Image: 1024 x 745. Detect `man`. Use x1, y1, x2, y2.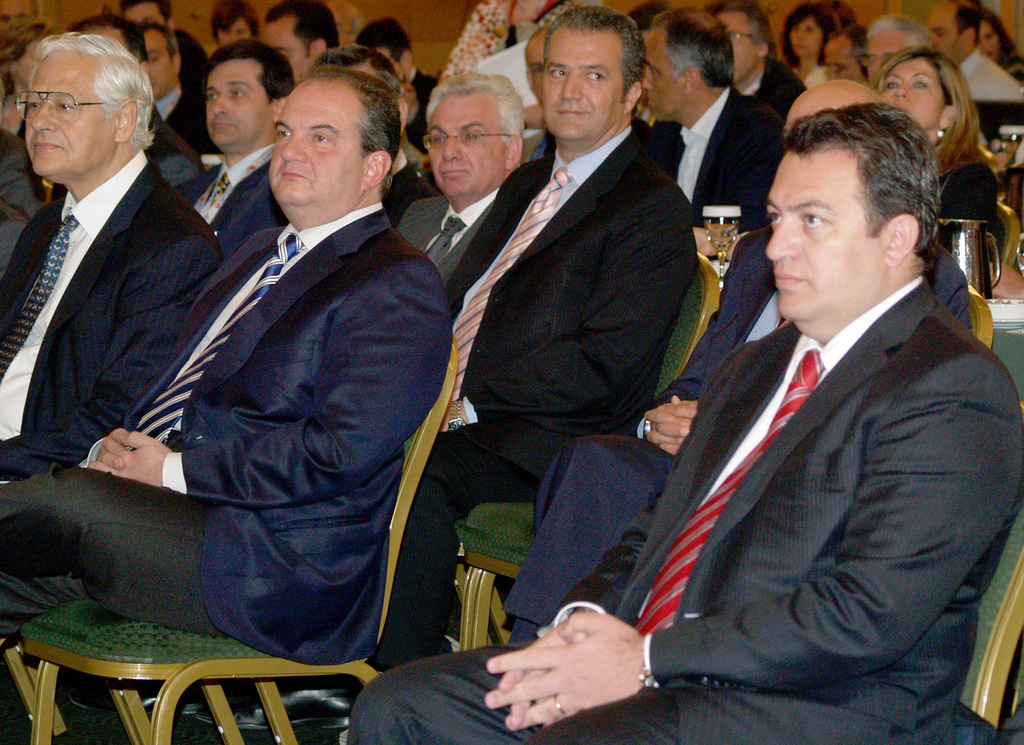
0, 29, 223, 475.
